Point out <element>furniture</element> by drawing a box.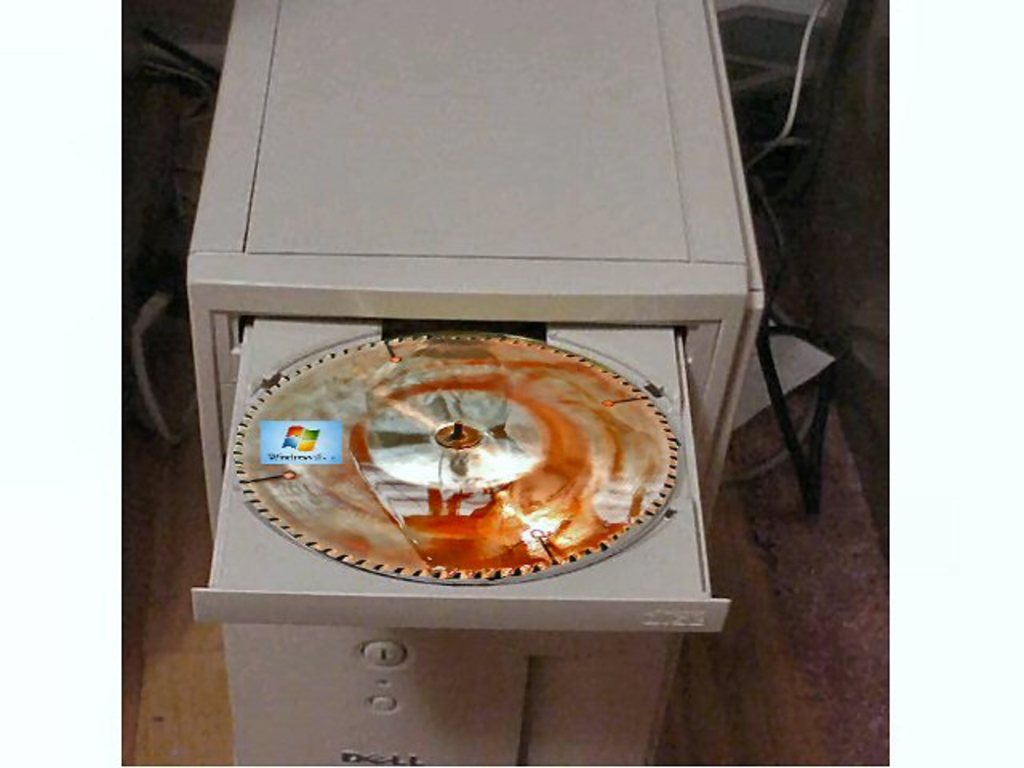
{"left": 186, "top": 0, "right": 763, "bottom": 766}.
